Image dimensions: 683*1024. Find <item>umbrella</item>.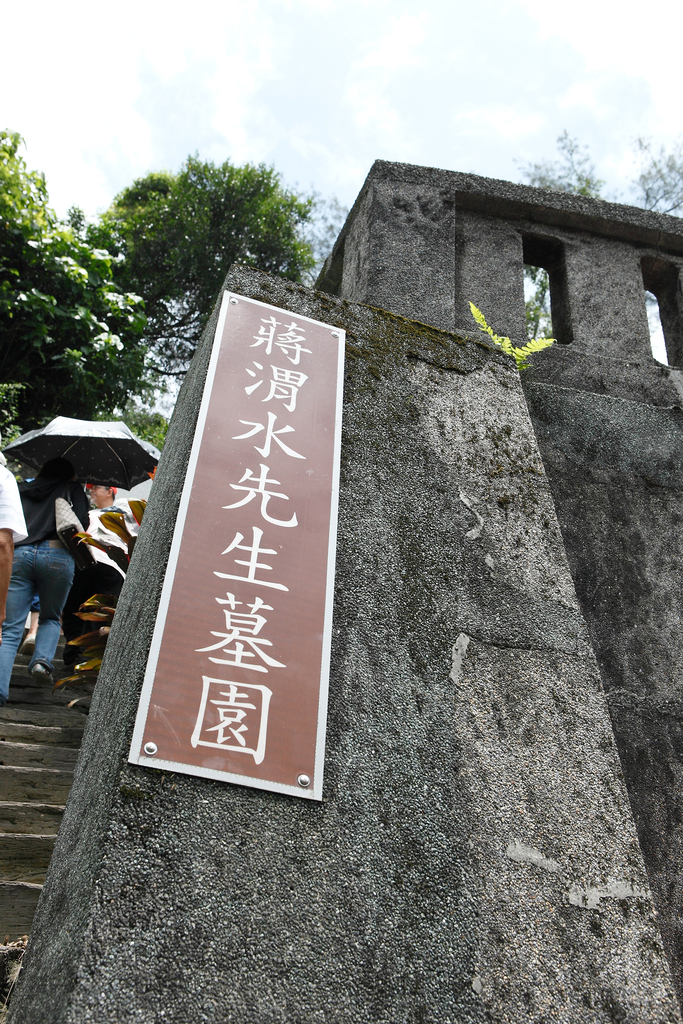
x1=0, y1=402, x2=170, y2=513.
